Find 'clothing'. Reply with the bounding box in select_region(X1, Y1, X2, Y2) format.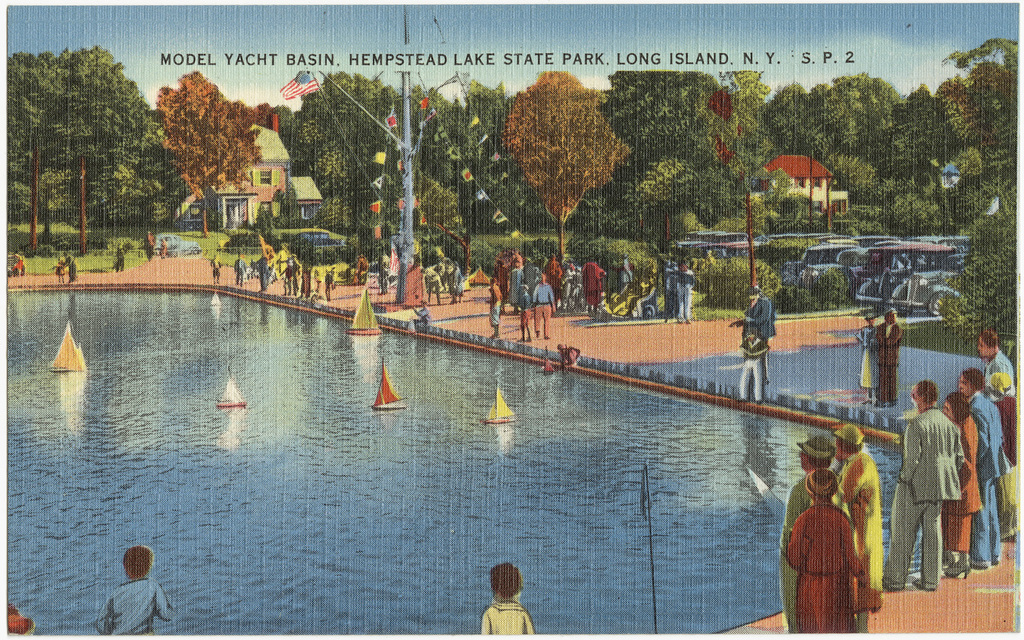
select_region(892, 396, 956, 590).
